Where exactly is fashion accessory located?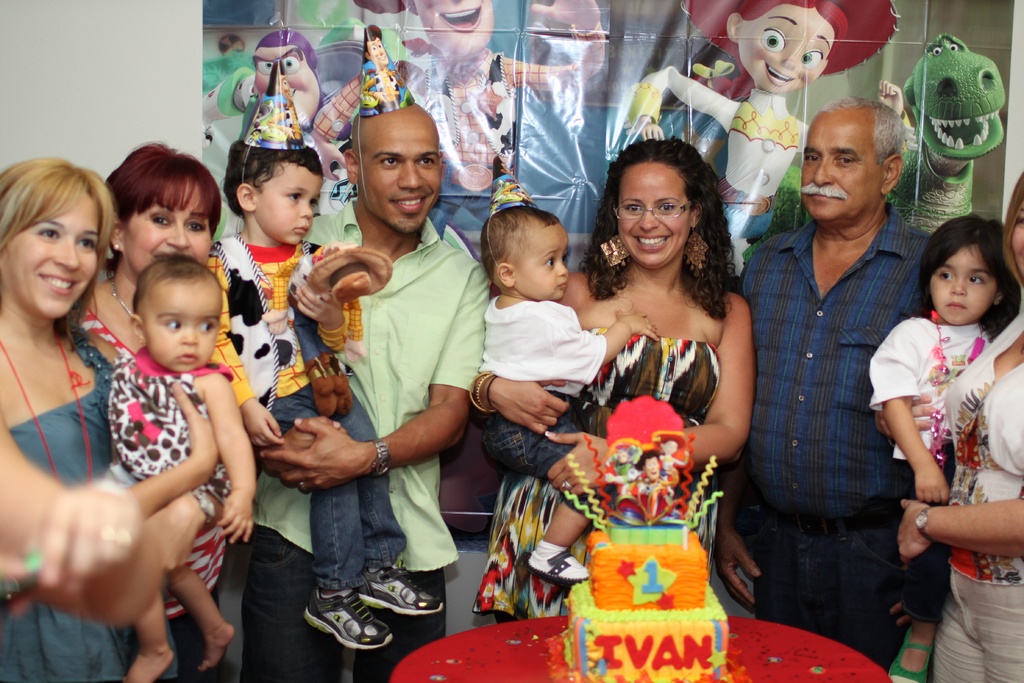
Its bounding box is x1=363 y1=438 x2=396 y2=477.
